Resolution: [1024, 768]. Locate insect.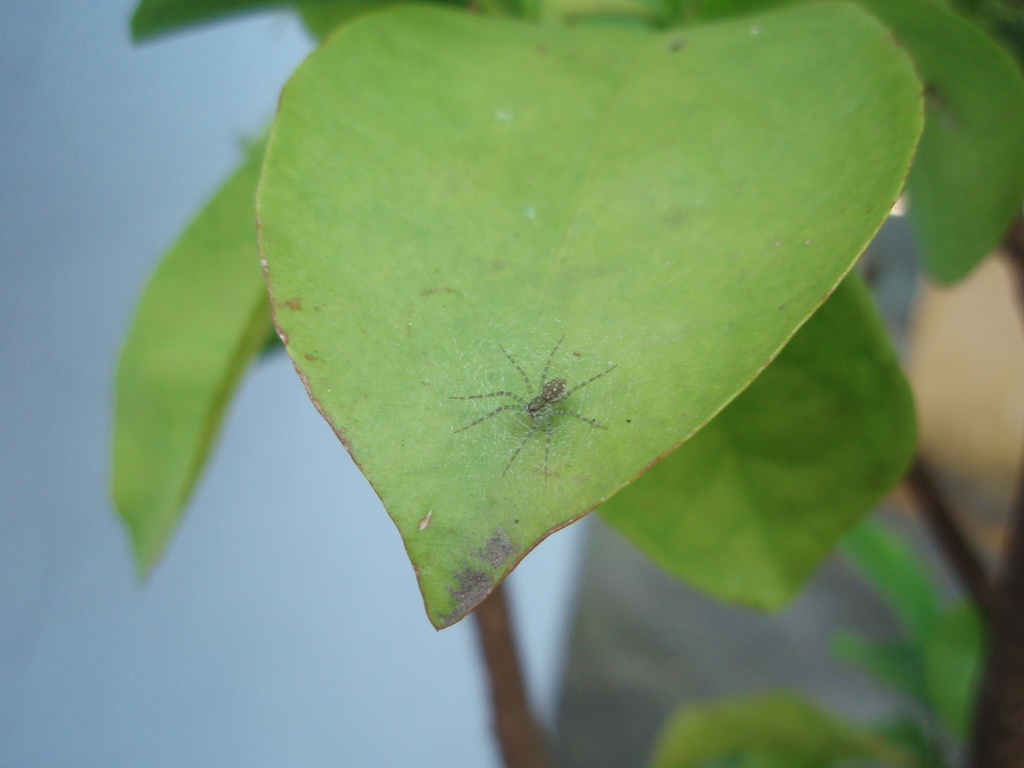
[x1=444, y1=331, x2=619, y2=477].
